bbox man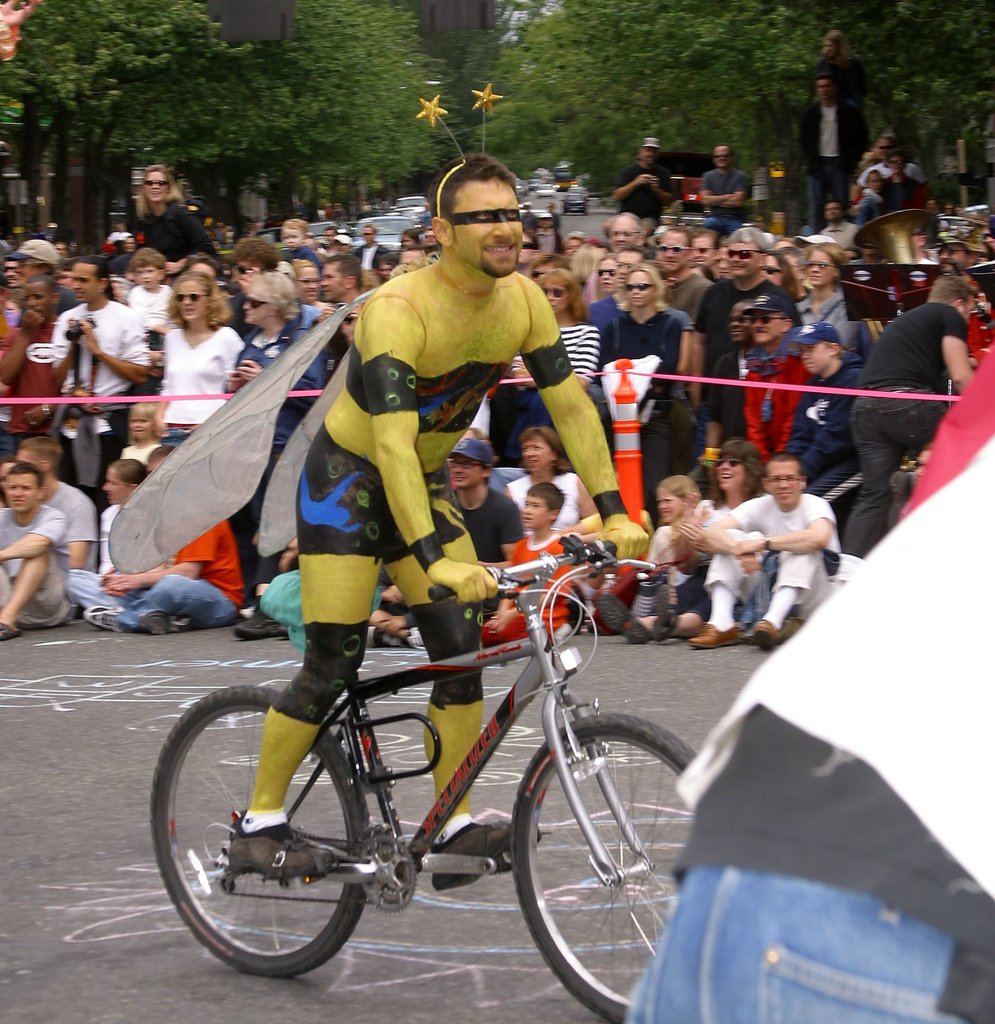
bbox(89, 439, 250, 640)
